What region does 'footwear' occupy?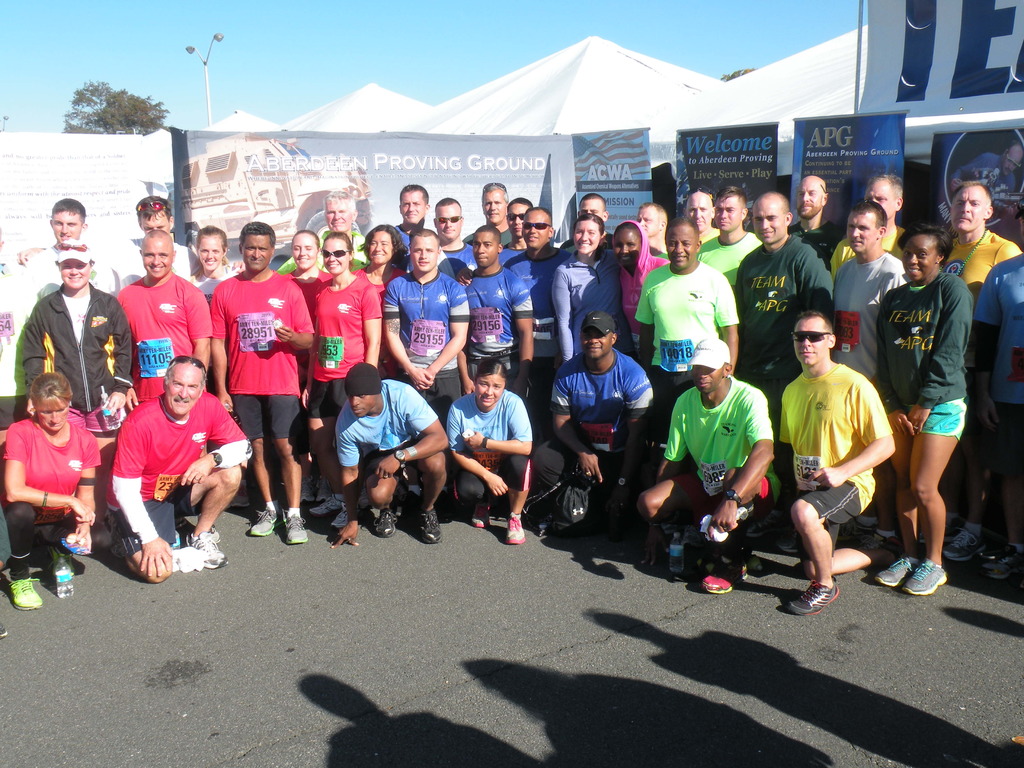
[931, 525, 986, 568].
